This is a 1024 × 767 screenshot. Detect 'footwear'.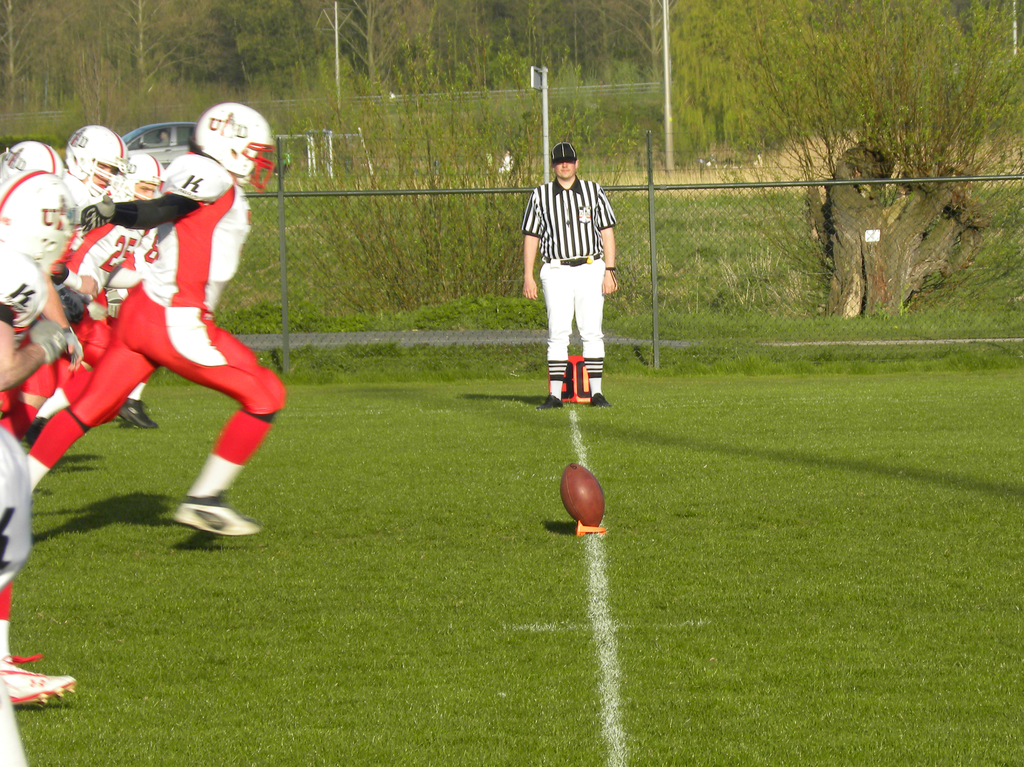
bbox=(589, 392, 611, 408).
